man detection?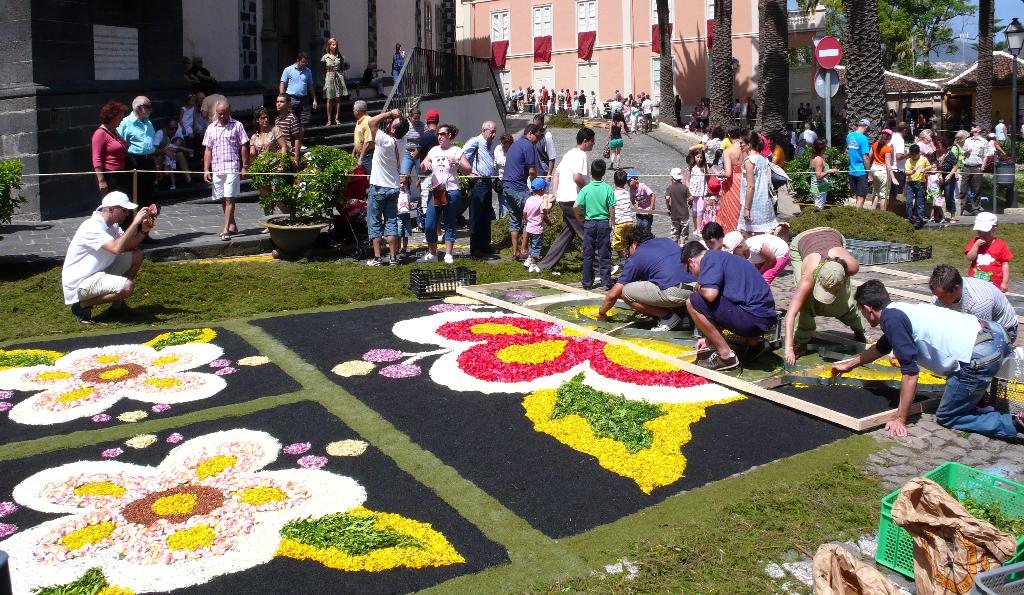
{"x1": 112, "y1": 98, "x2": 155, "y2": 223}
